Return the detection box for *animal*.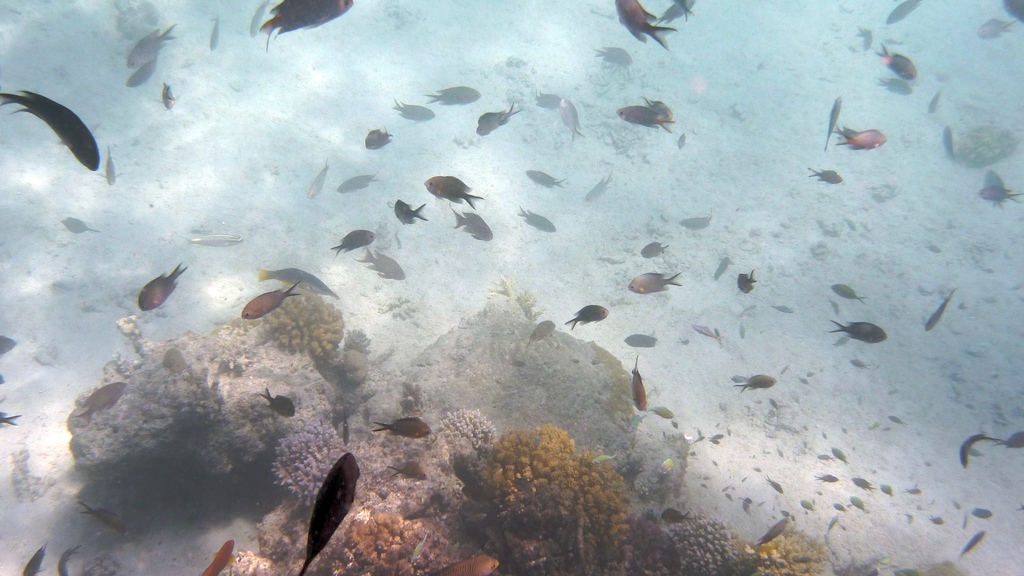
left=329, top=227, right=378, bottom=256.
